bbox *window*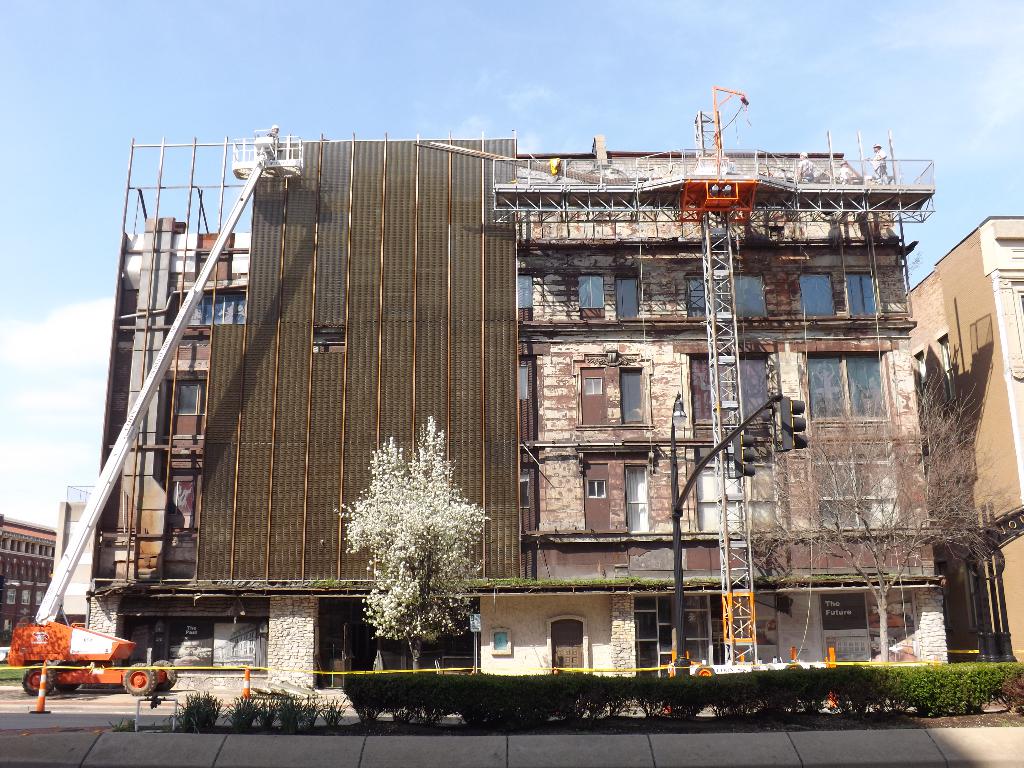
Rect(842, 271, 877, 312)
